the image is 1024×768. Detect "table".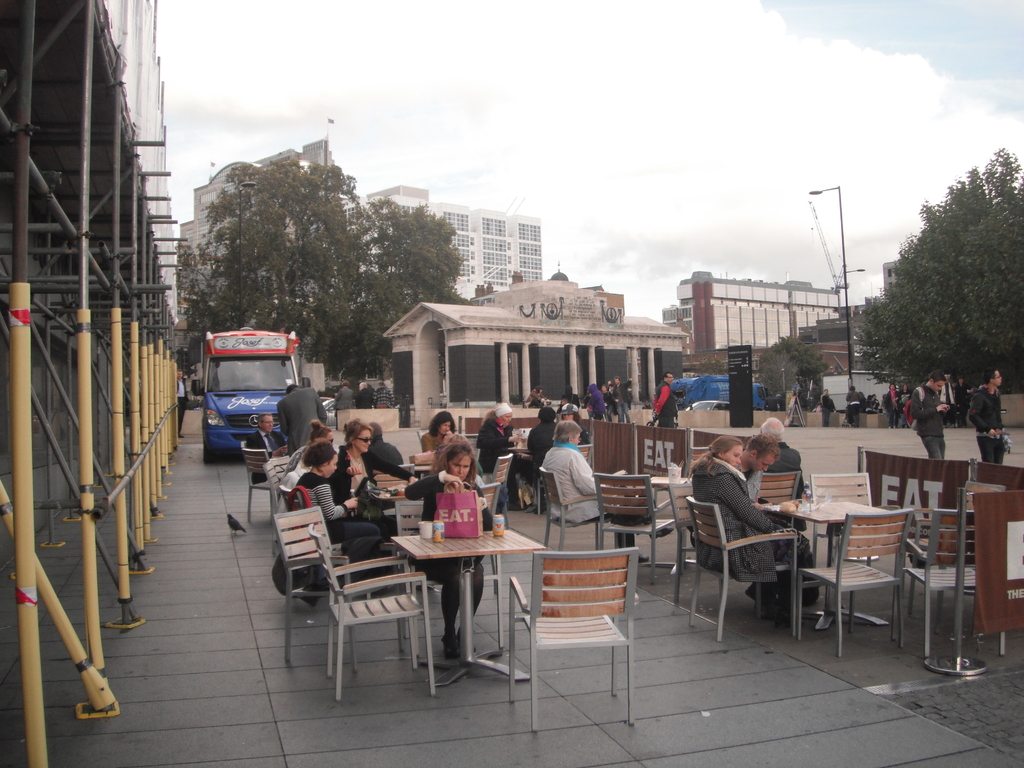
Detection: 759:483:890:584.
